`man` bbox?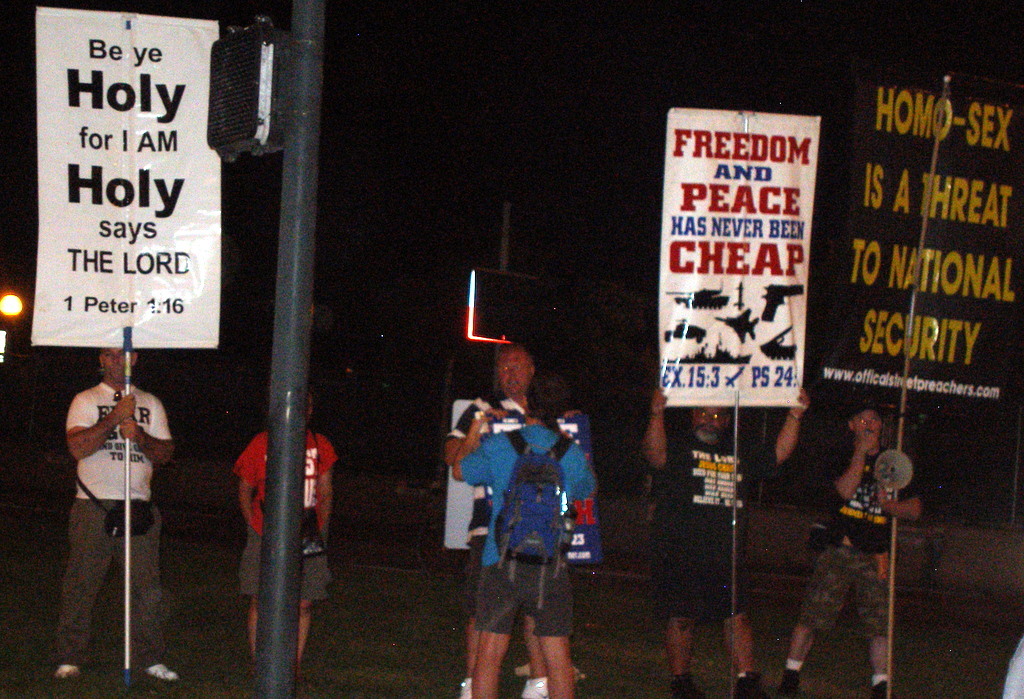
(x1=641, y1=381, x2=813, y2=698)
